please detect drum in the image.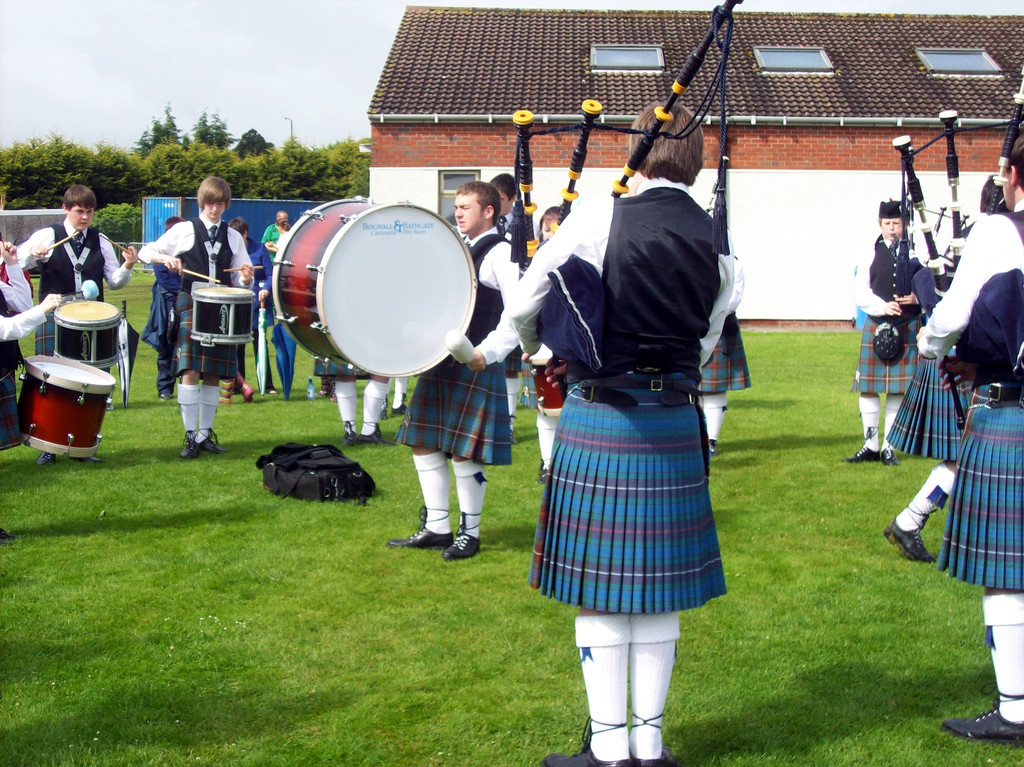
[left=52, top=298, right=124, bottom=369].
